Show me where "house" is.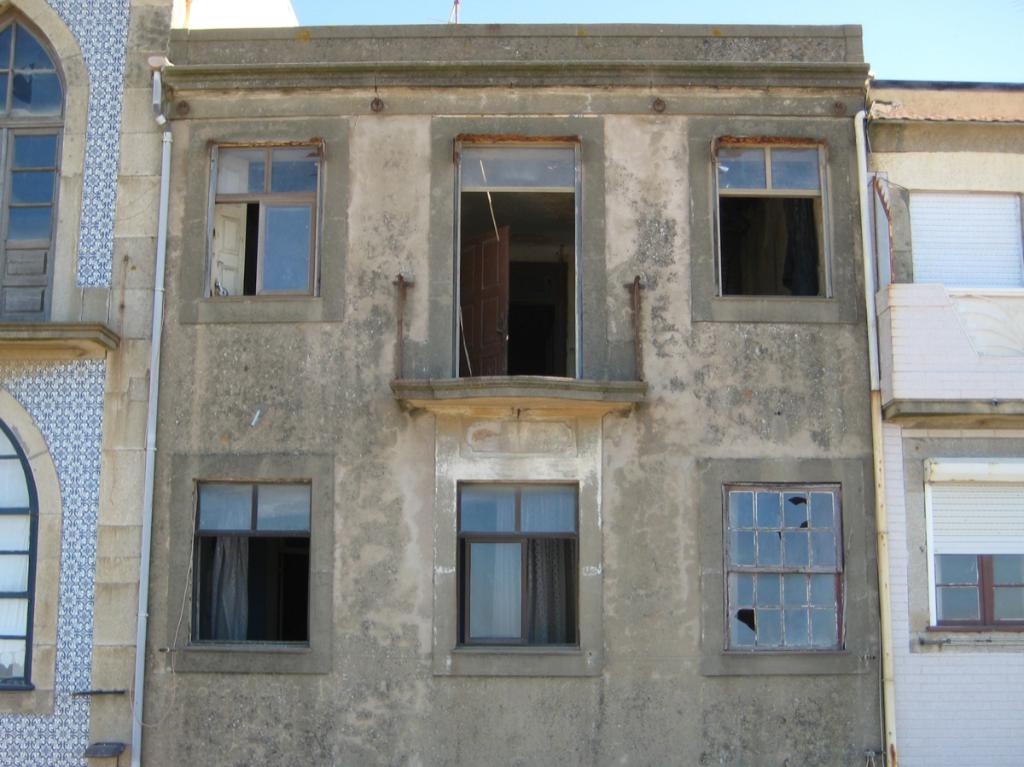
"house" is at <region>0, 0, 904, 765</region>.
